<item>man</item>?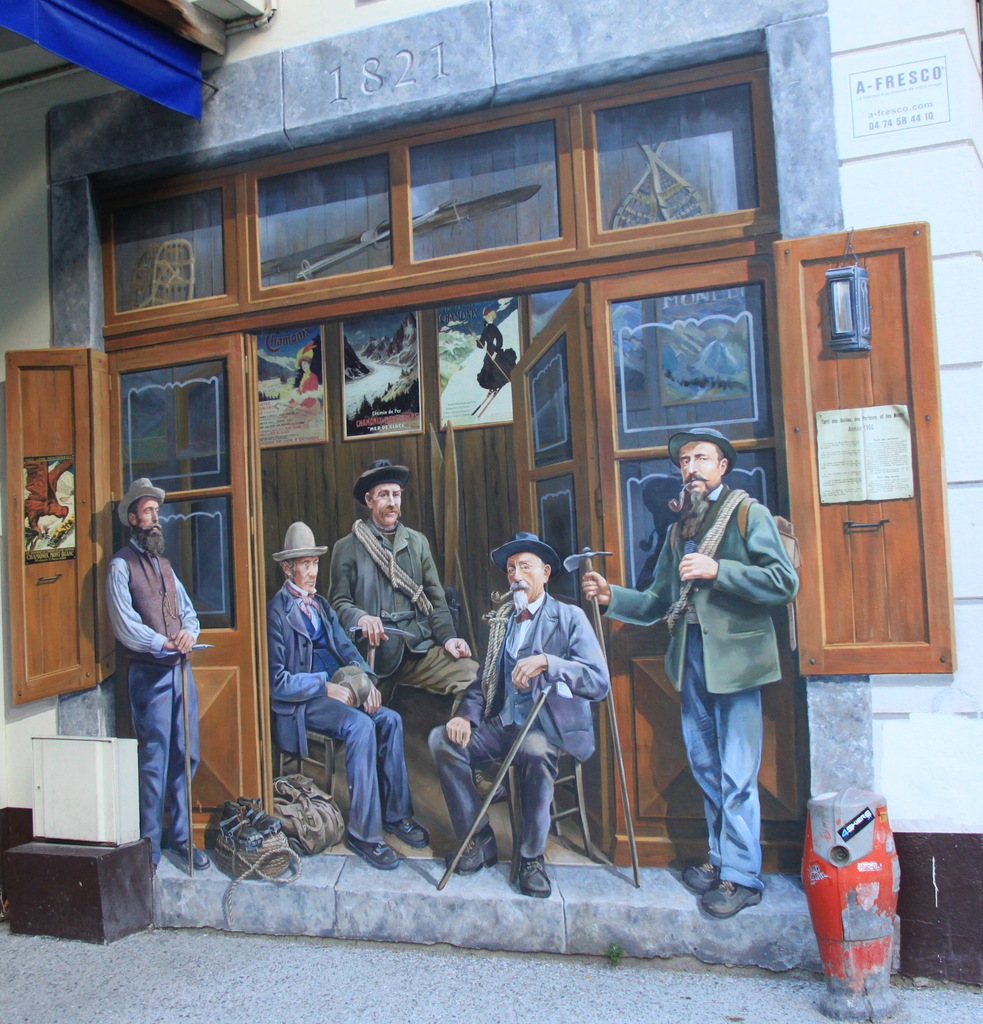
locate(329, 461, 495, 801)
